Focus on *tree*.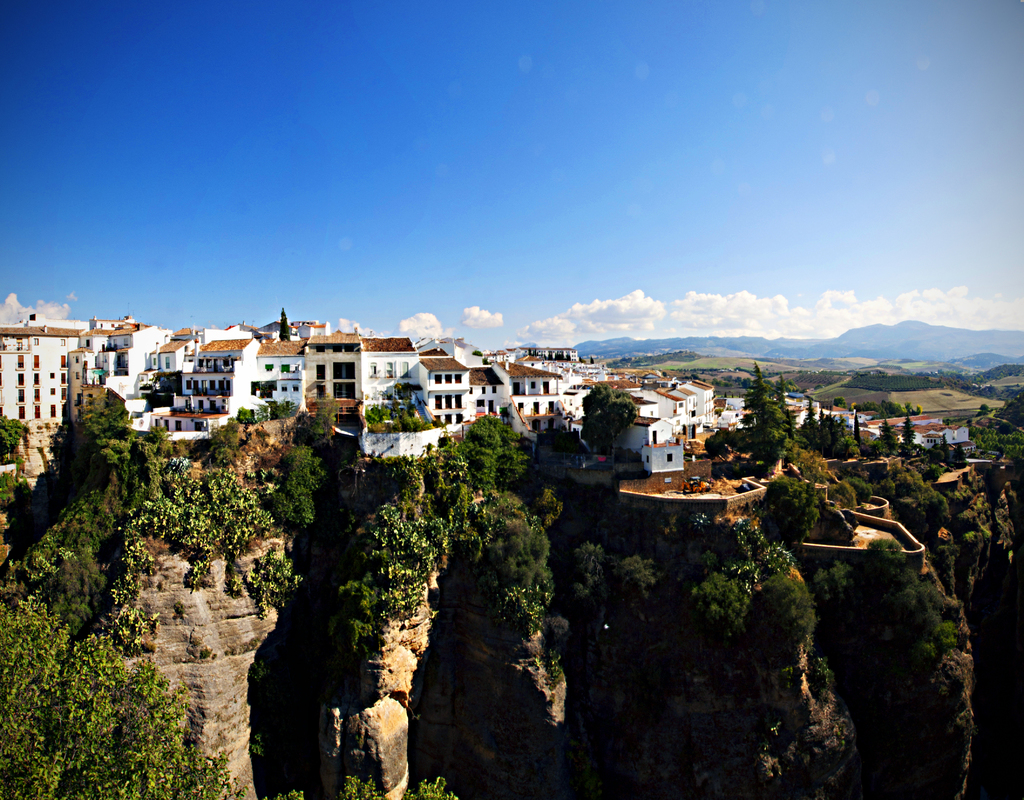
Focused at 756, 475, 822, 548.
